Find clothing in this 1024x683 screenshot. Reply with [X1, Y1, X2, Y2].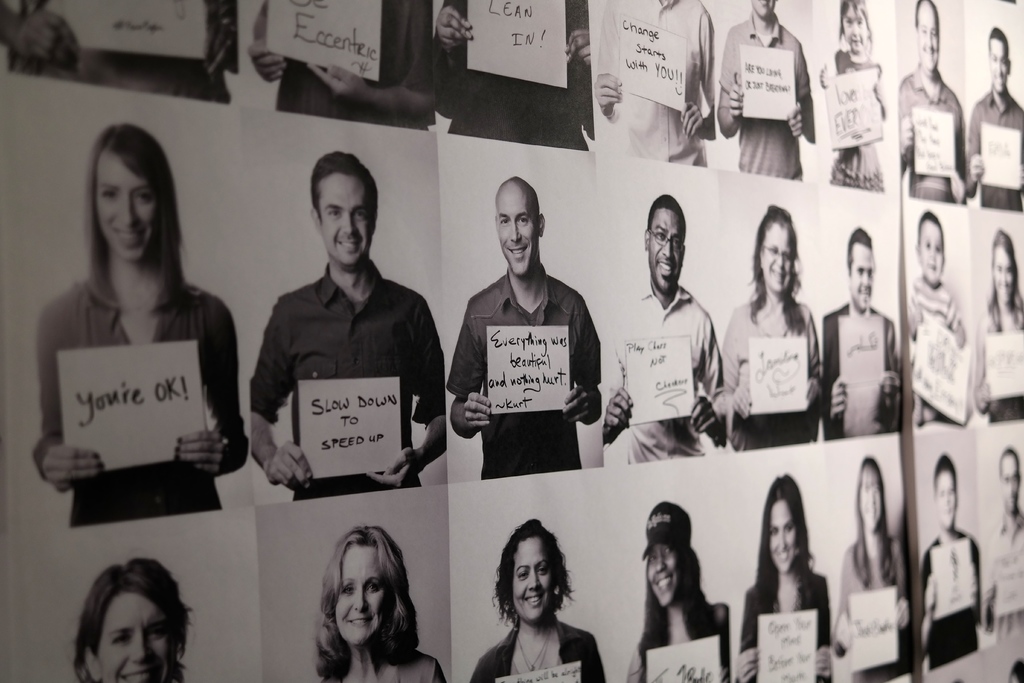
[817, 302, 901, 440].
